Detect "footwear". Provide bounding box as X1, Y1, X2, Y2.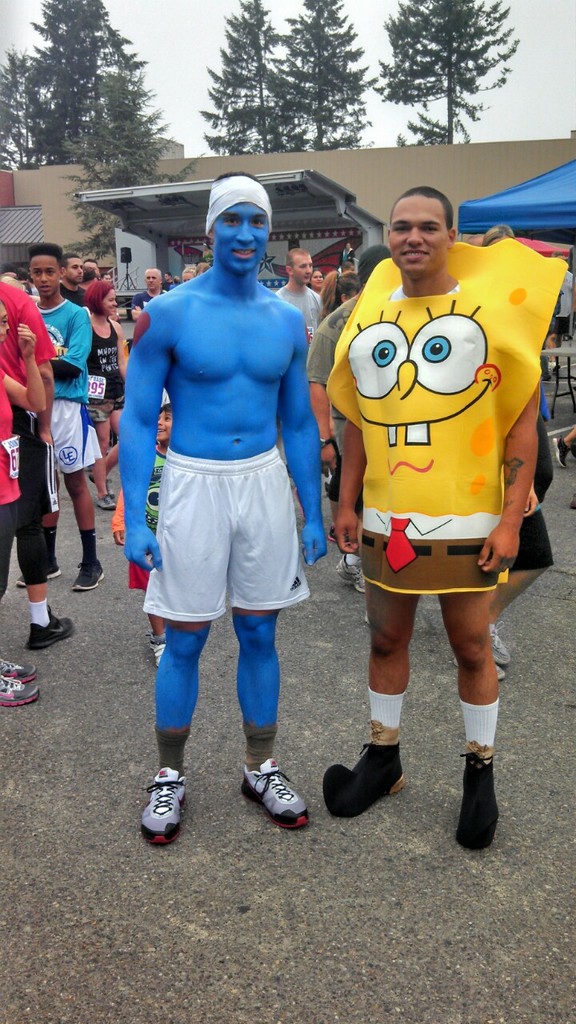
27, 599, 75, 652.
